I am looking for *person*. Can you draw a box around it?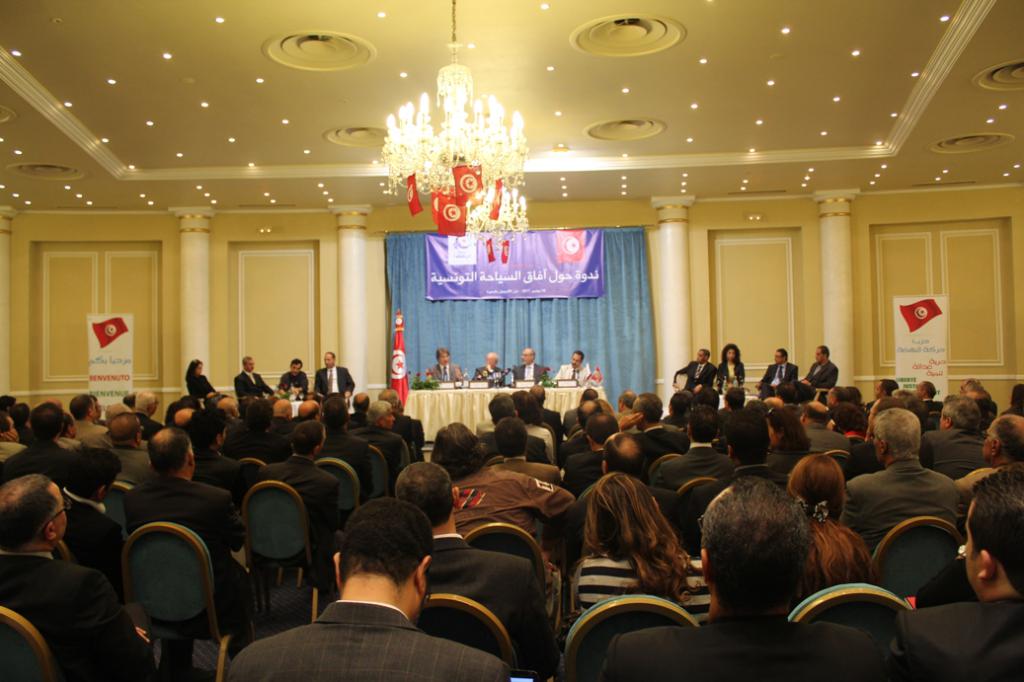
Sure, the bounding box is [x1=933, y1=471, x2=1023, y2=681].
